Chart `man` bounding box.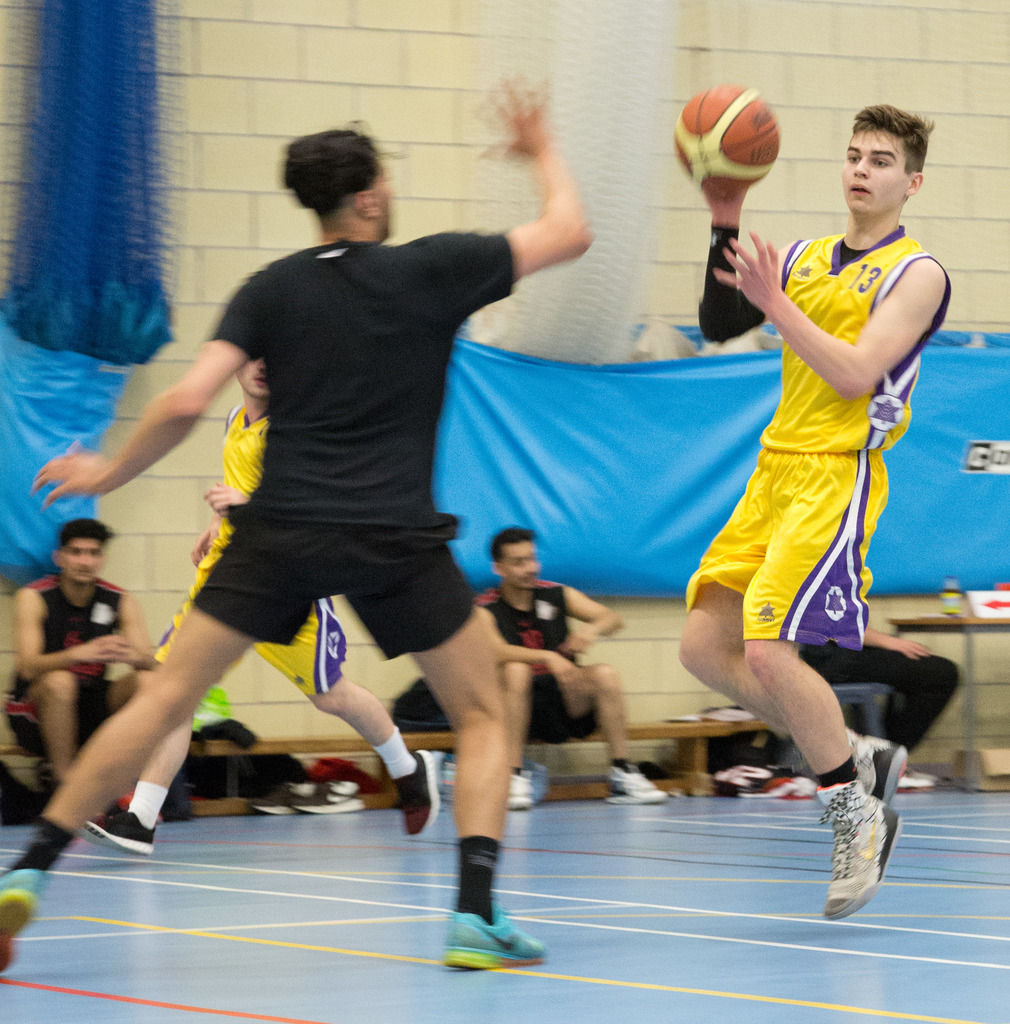
Charted: (699,106,949,925).
